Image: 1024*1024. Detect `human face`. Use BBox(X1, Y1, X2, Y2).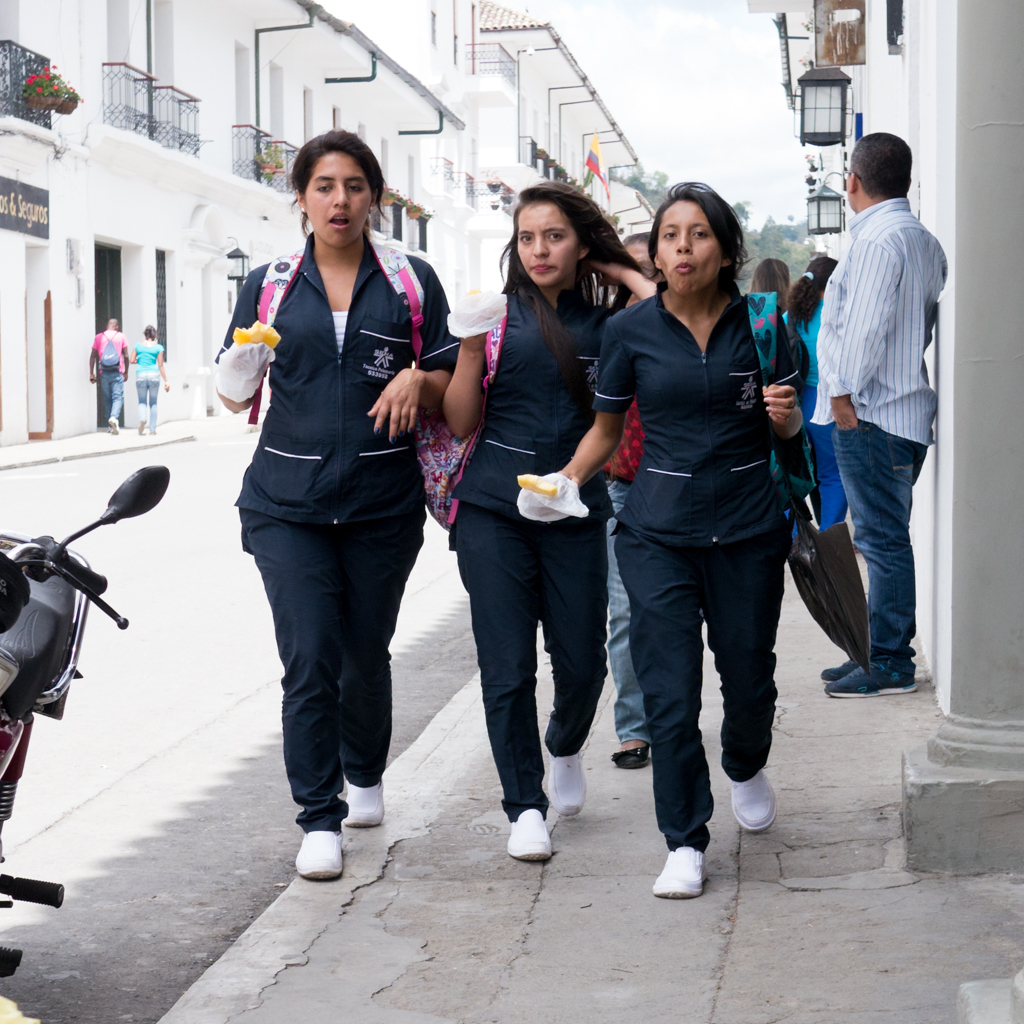
BBox(648, 196, 721, 292).
